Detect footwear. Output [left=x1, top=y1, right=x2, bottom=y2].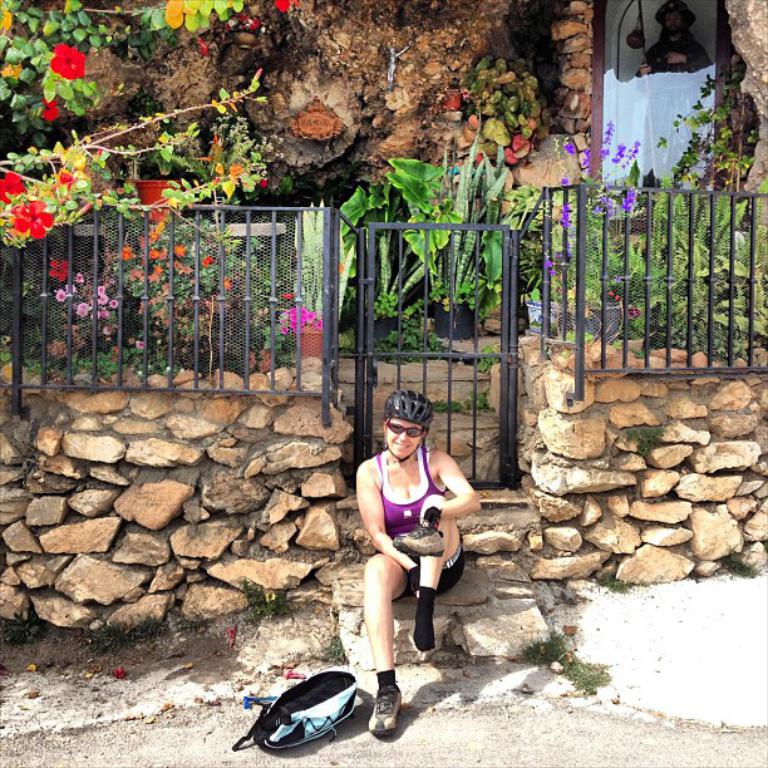
[left=368, top=683, right=404, bottom=728].
